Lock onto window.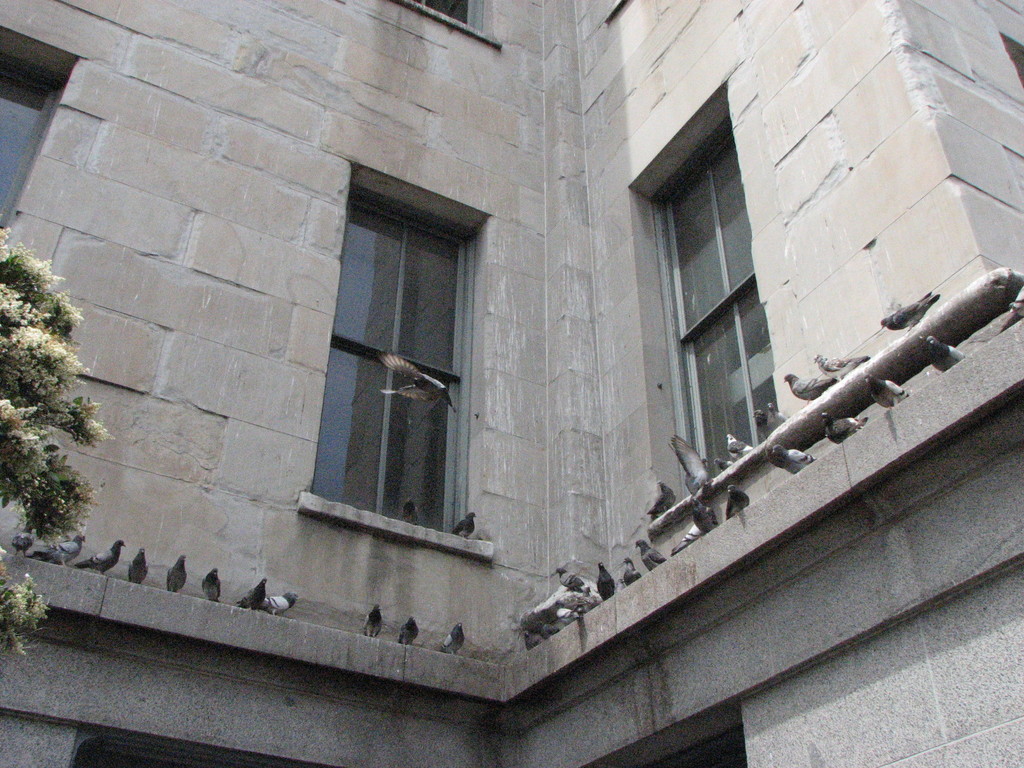
Locked: box(0, 24, 83, 237).
